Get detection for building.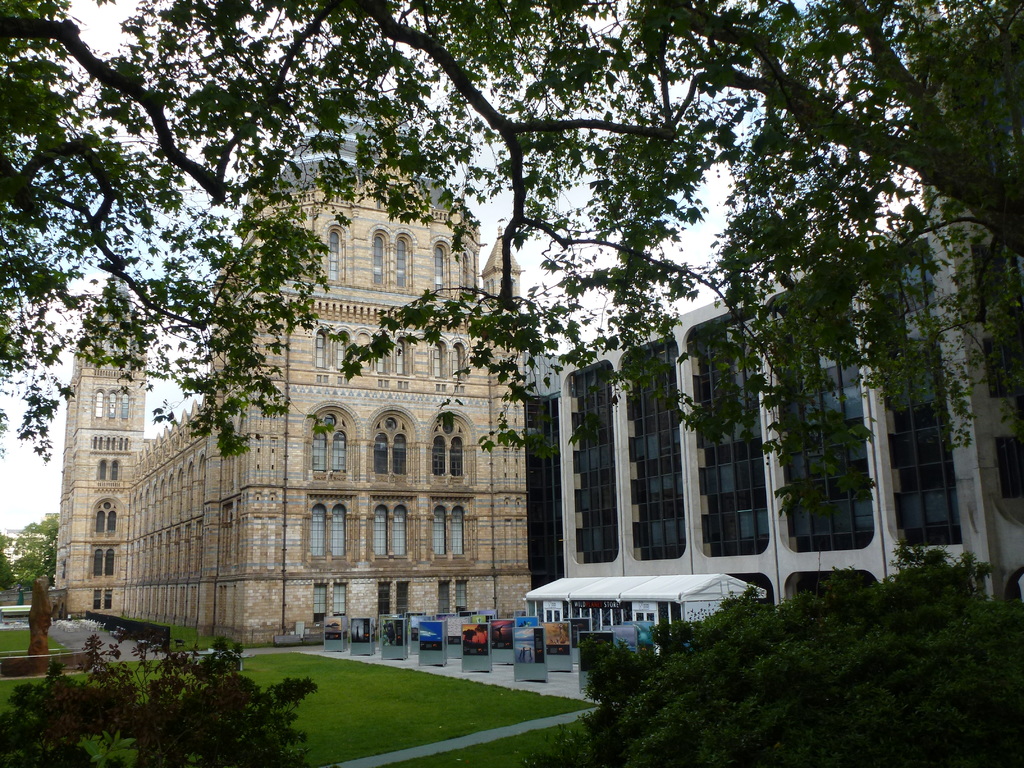
Detection: crop(61, 61, 524, 653).
